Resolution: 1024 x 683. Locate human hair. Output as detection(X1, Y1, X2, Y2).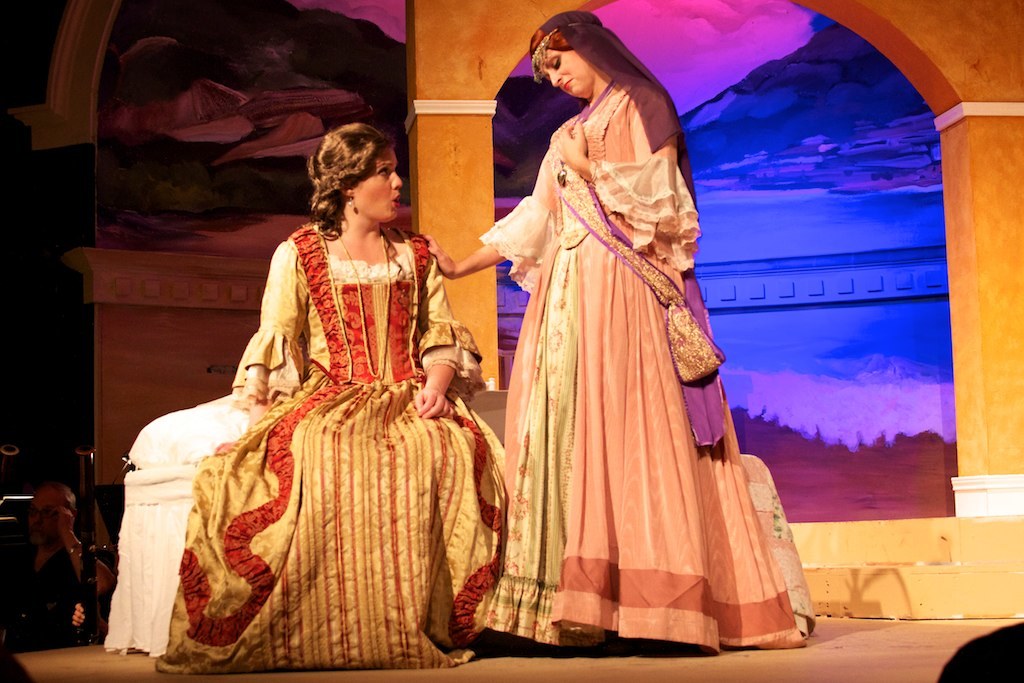
detection(50, 481, 78, 511).
